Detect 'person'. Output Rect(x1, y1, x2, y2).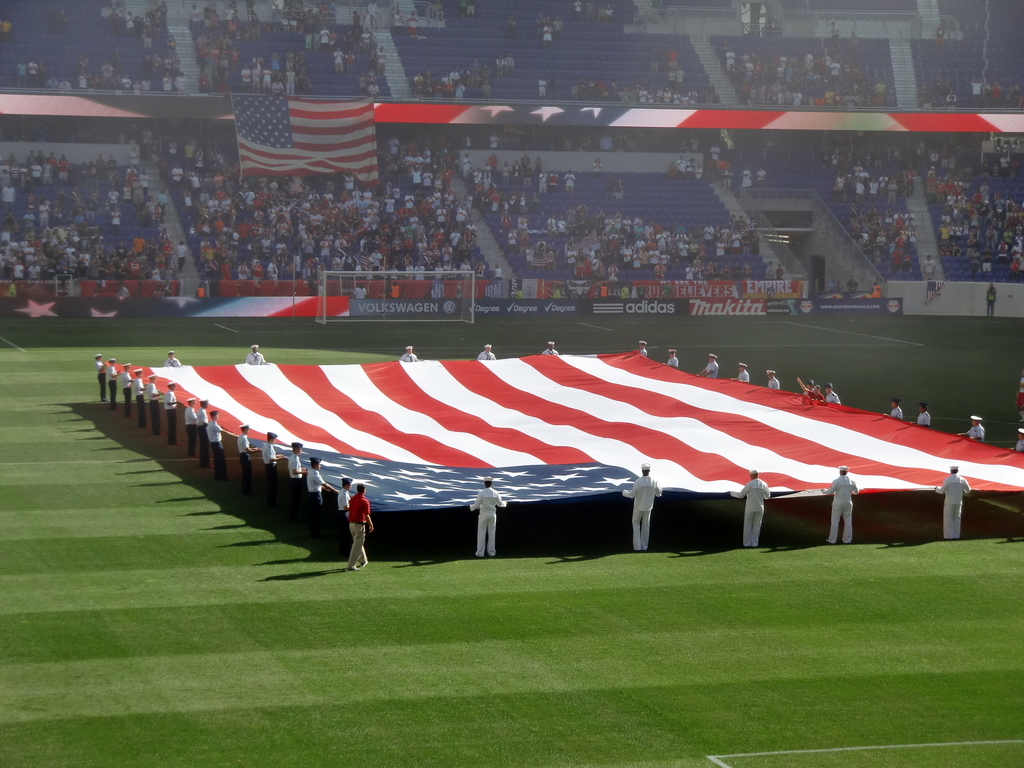
Rect(639, 341, 648, 357).
